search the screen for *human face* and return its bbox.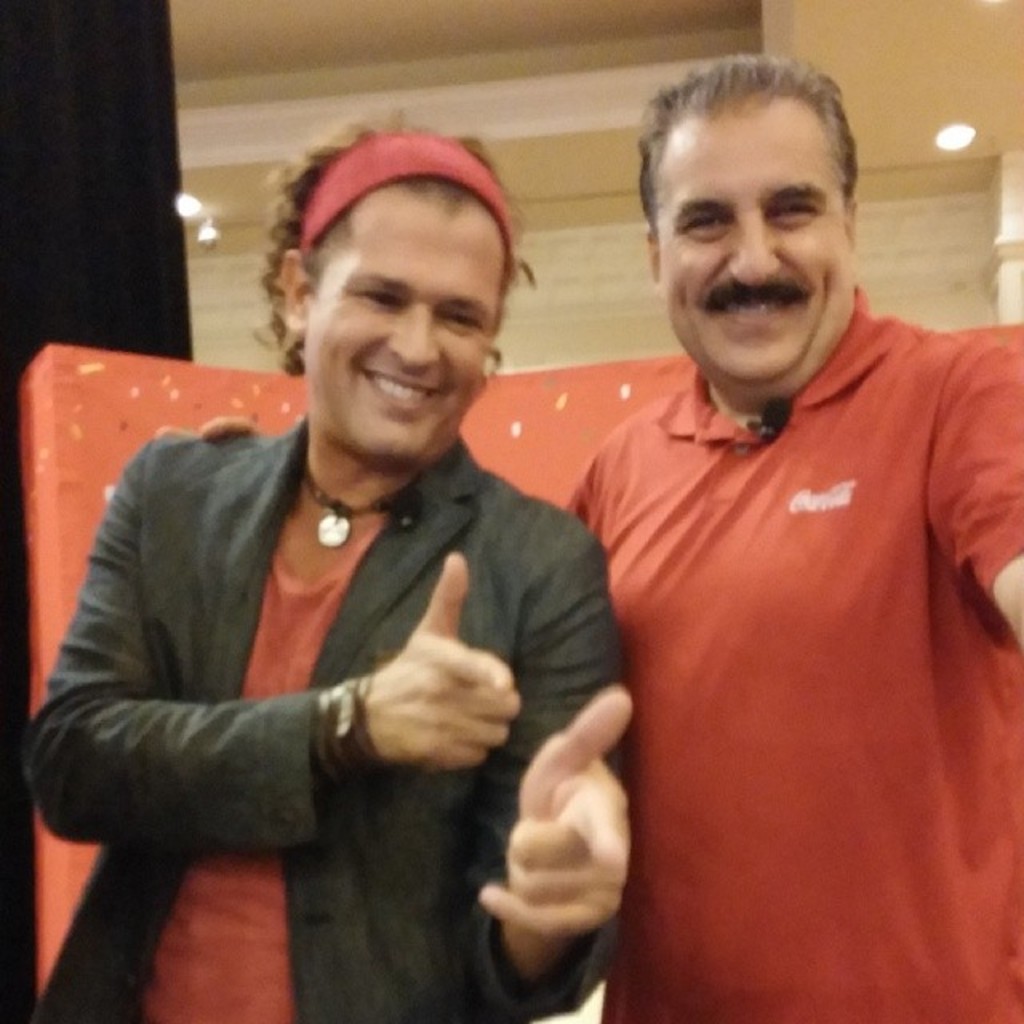
Found: Rect(662, 115, 842, 386).
